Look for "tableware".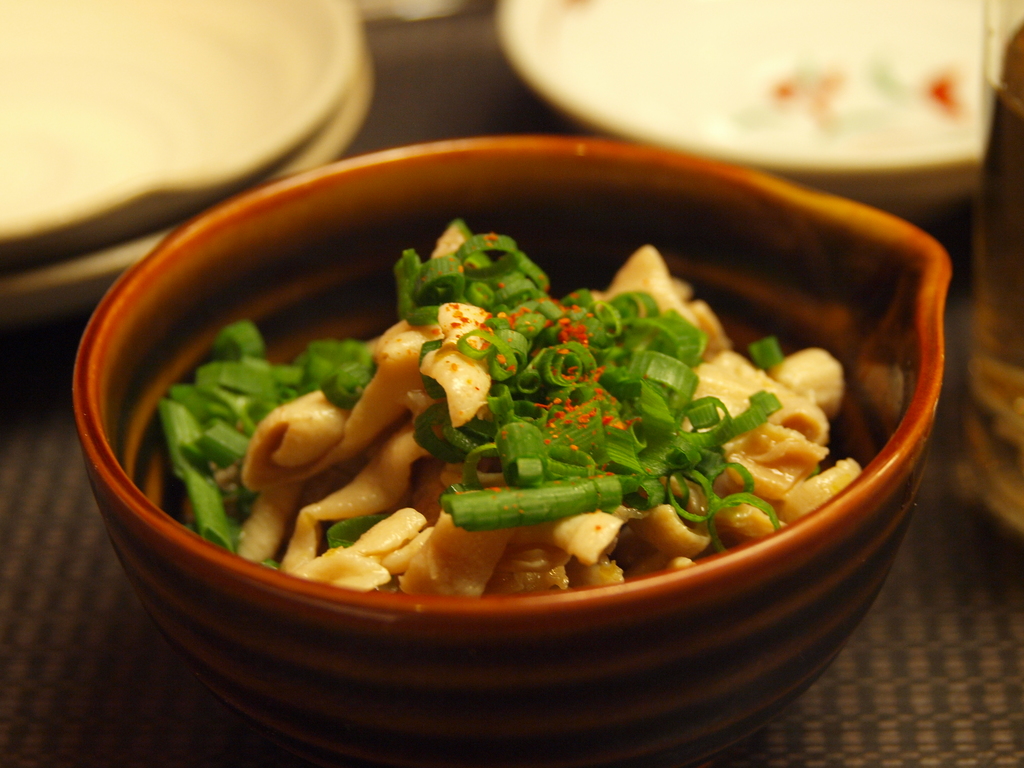
Found: [0,49,379,323].
